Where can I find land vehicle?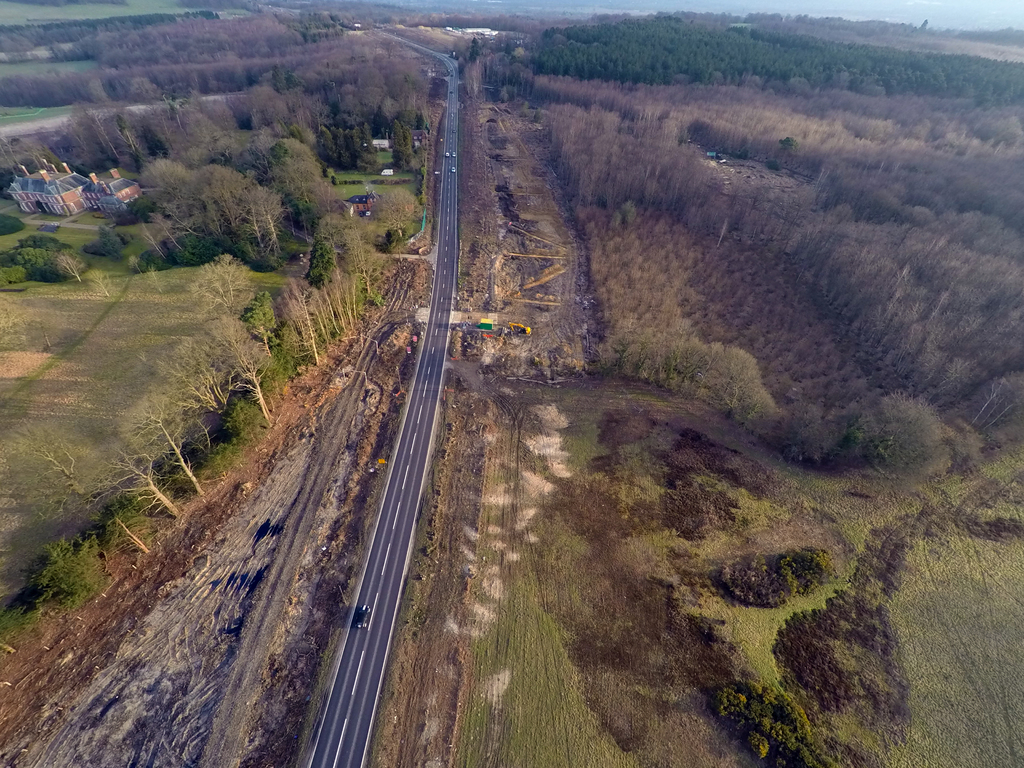
You can find it at {"left": 445, "top": 155, "right": 447, "bottom": 156}.
